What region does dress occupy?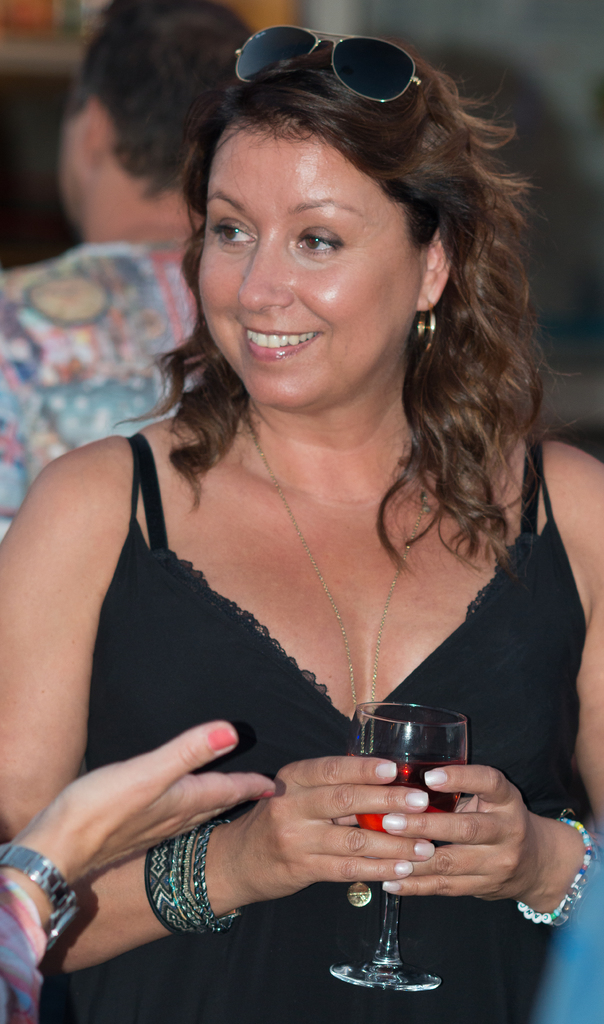
l=35, t=435, r=587, b=1023.
